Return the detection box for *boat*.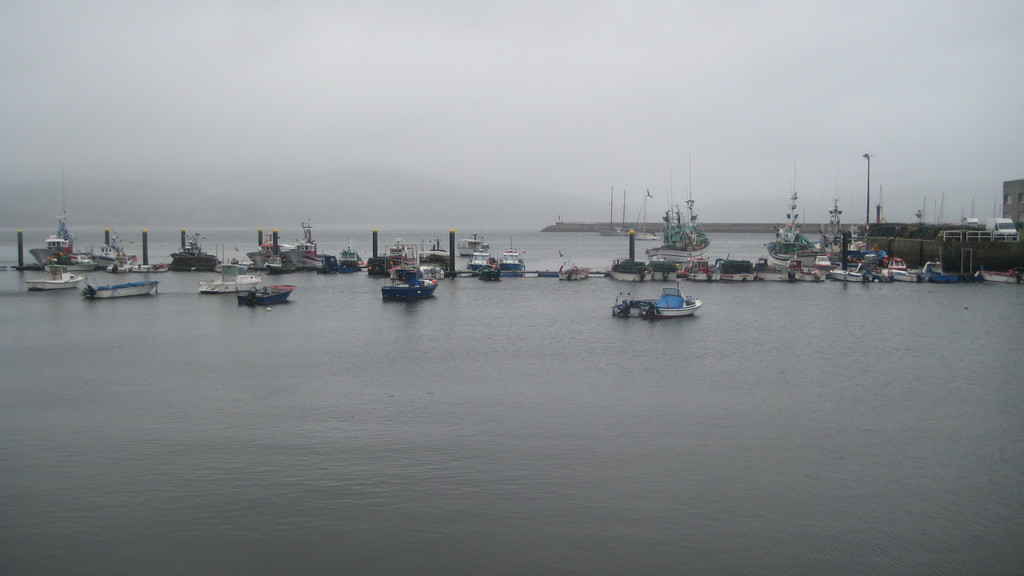
bbox(184, 255, 268, 291).
